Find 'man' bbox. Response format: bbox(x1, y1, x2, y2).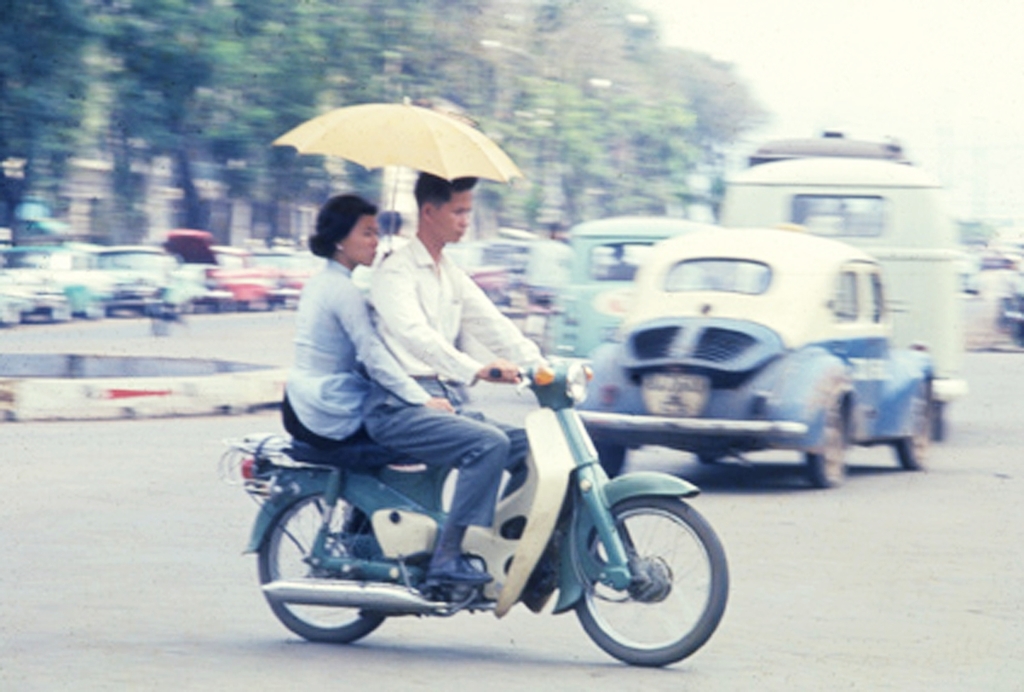
bbox(513, 215, 570, 319).
